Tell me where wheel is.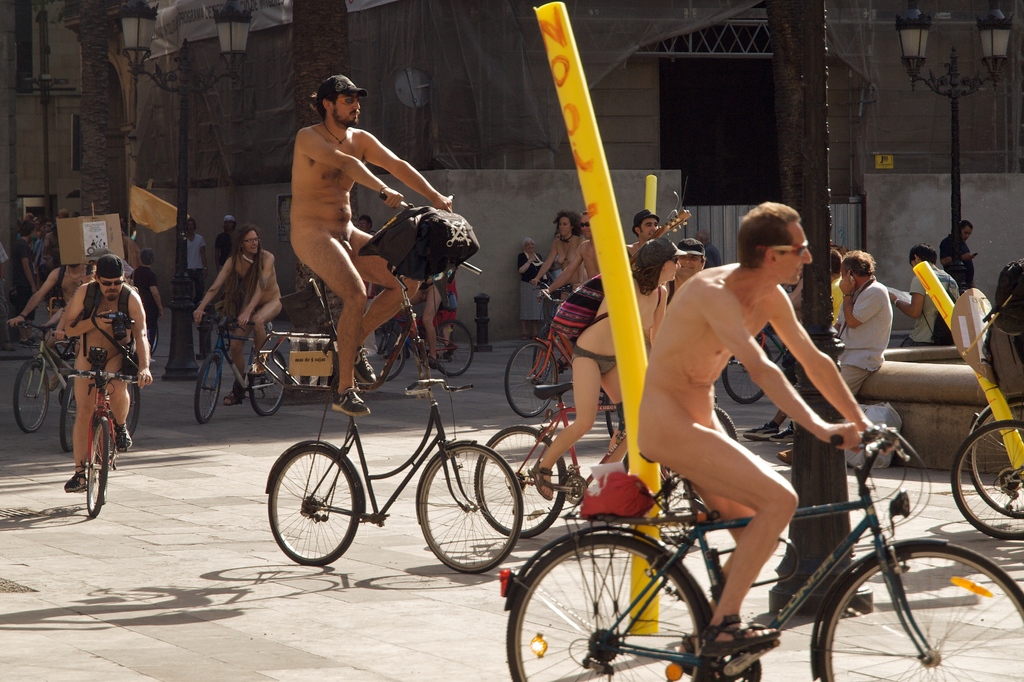
wheel is at [x1=85, y1=417, x2=107, y2=517].
